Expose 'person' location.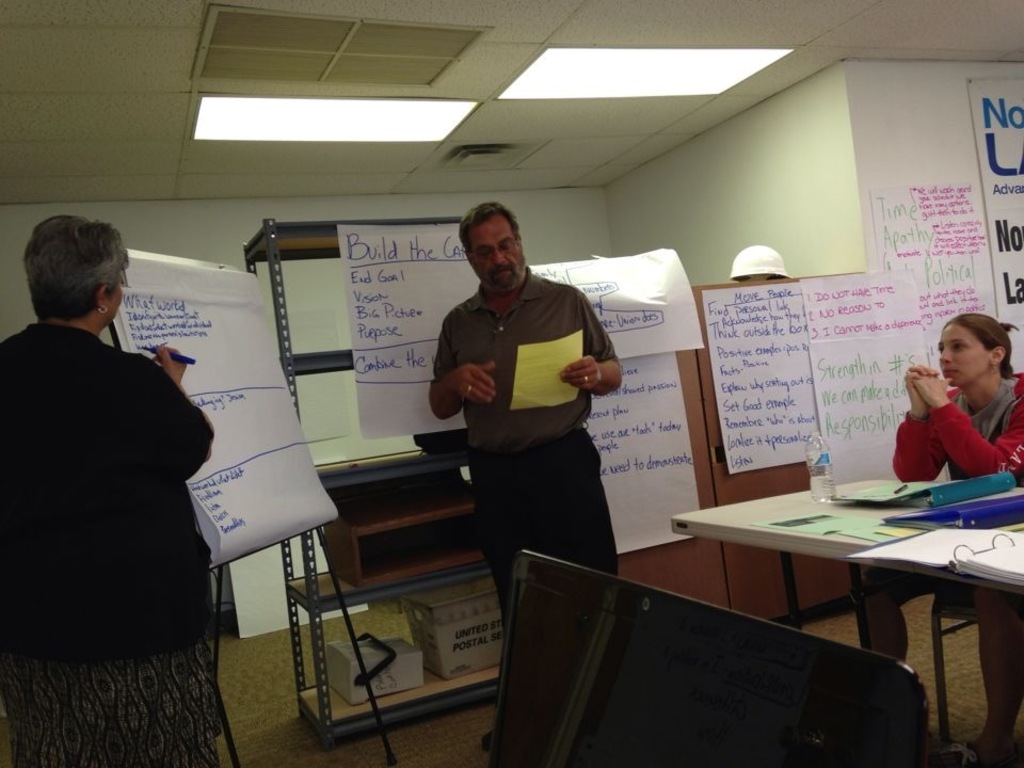
Exposed at [left=898, top=309, right=1020, bottom=748].
